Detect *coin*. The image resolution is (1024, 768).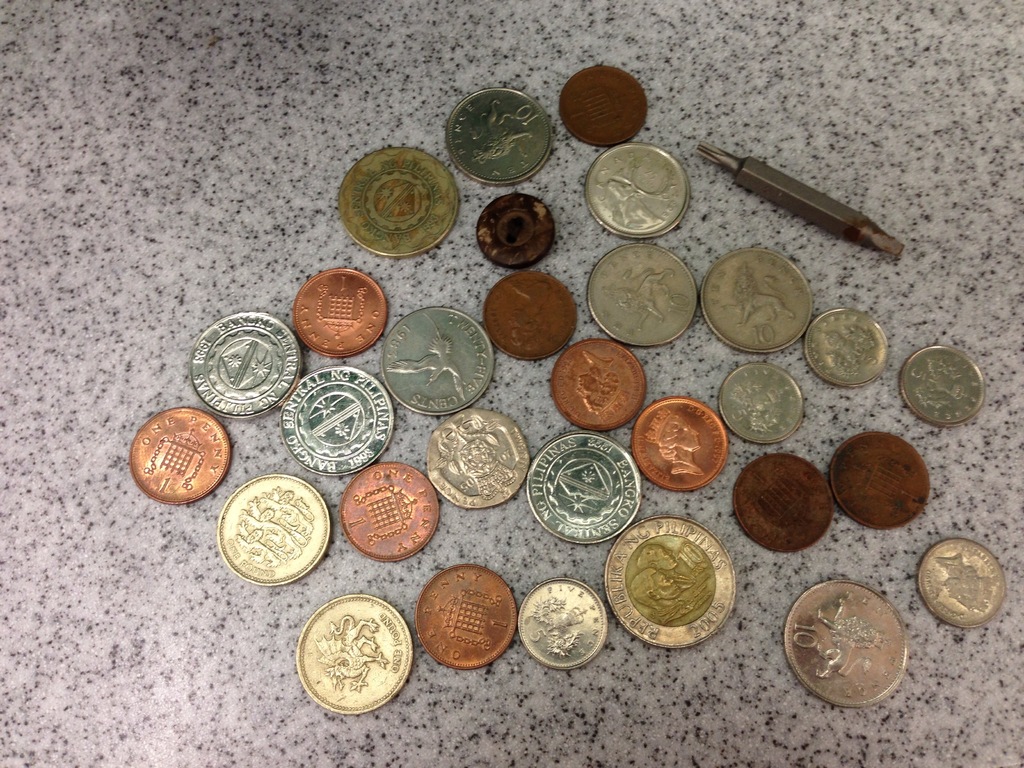
rect(577, 241, 696, 349).
